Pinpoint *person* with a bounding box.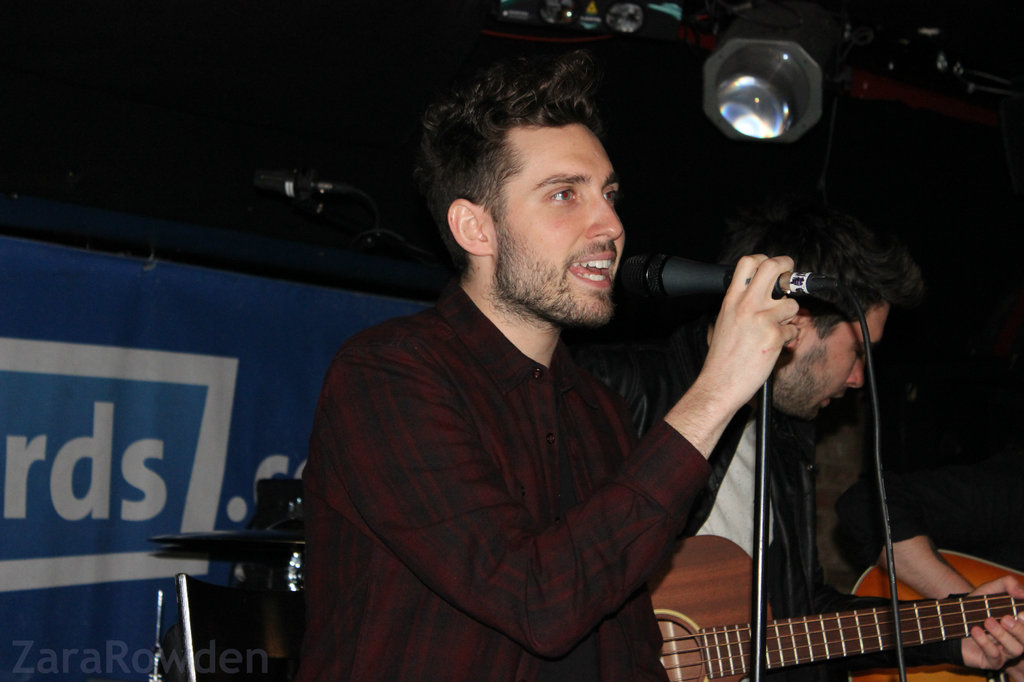
box=[785, 313, 976, 599].
